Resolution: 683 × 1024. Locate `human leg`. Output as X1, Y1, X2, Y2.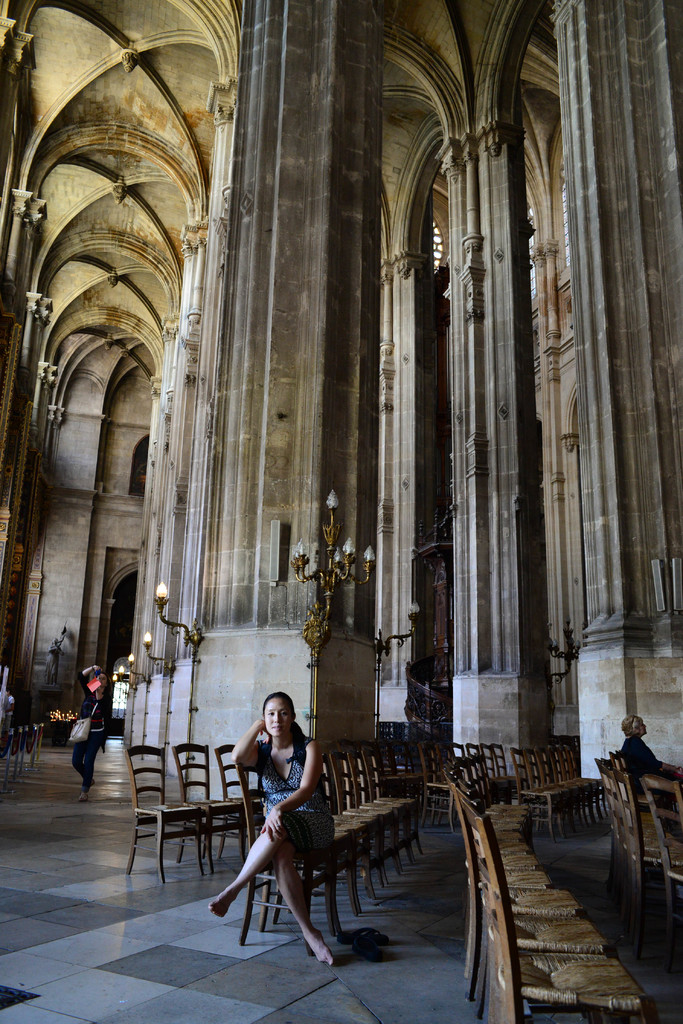
235, 803, 332, 955.
